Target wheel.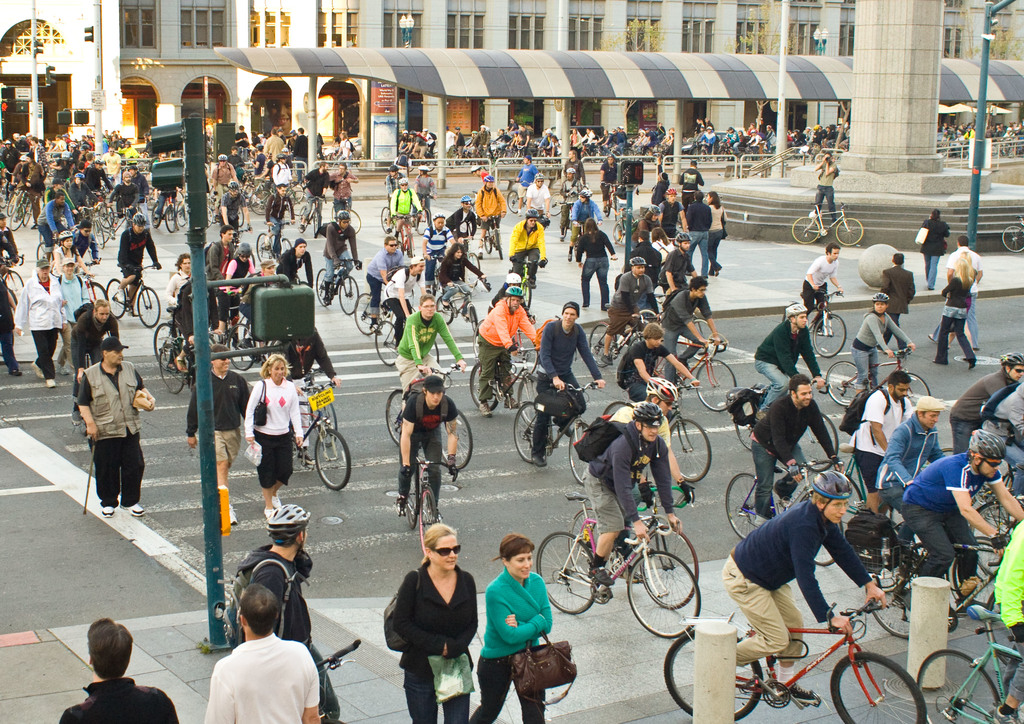
Target region: rect(721, 469, 775, 545).
